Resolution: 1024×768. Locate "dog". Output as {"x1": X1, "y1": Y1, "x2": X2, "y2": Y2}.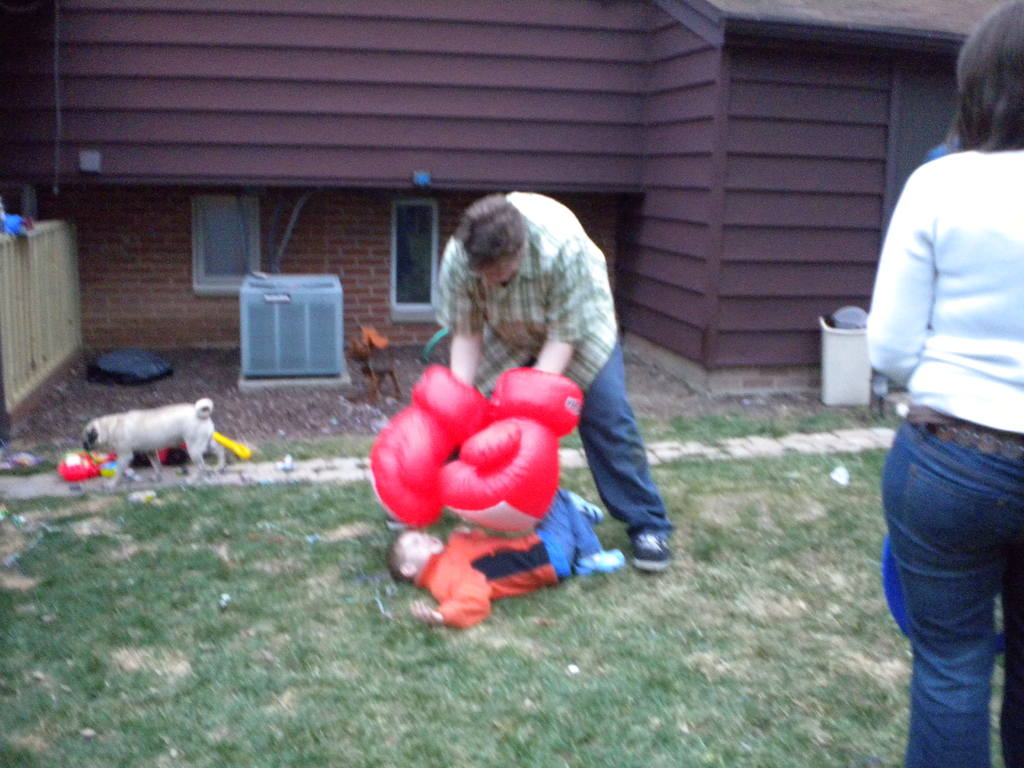
{"x1": 81, "y1": 396, "x2": 228, "y2": 479}.
